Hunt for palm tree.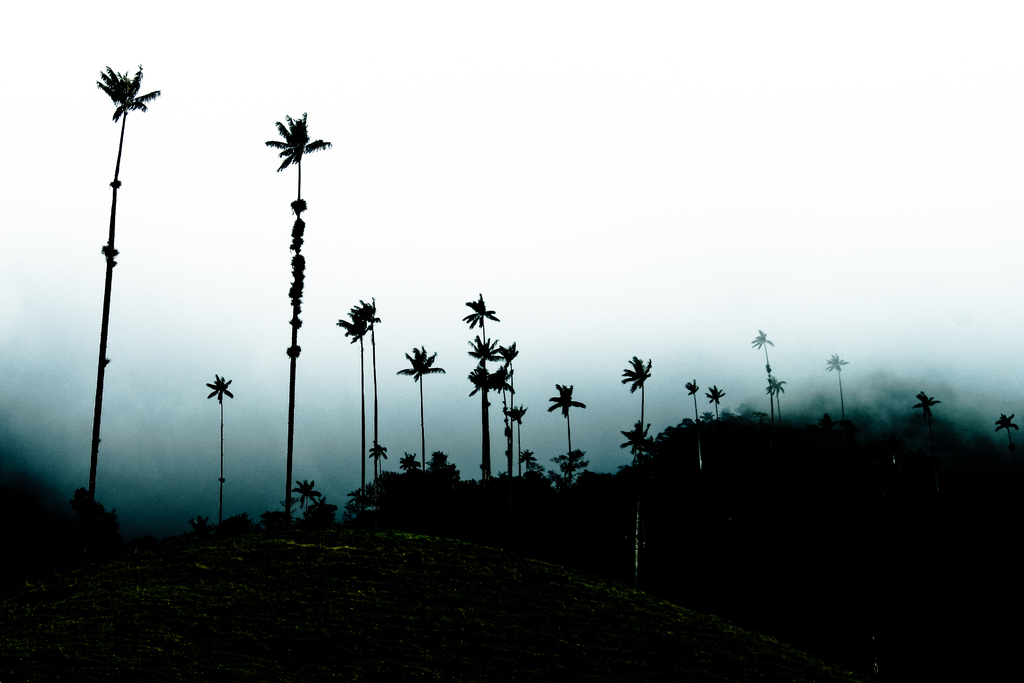
Hunted down at pyautogui.locateOnScreen(986, 419, 1022, 464).
